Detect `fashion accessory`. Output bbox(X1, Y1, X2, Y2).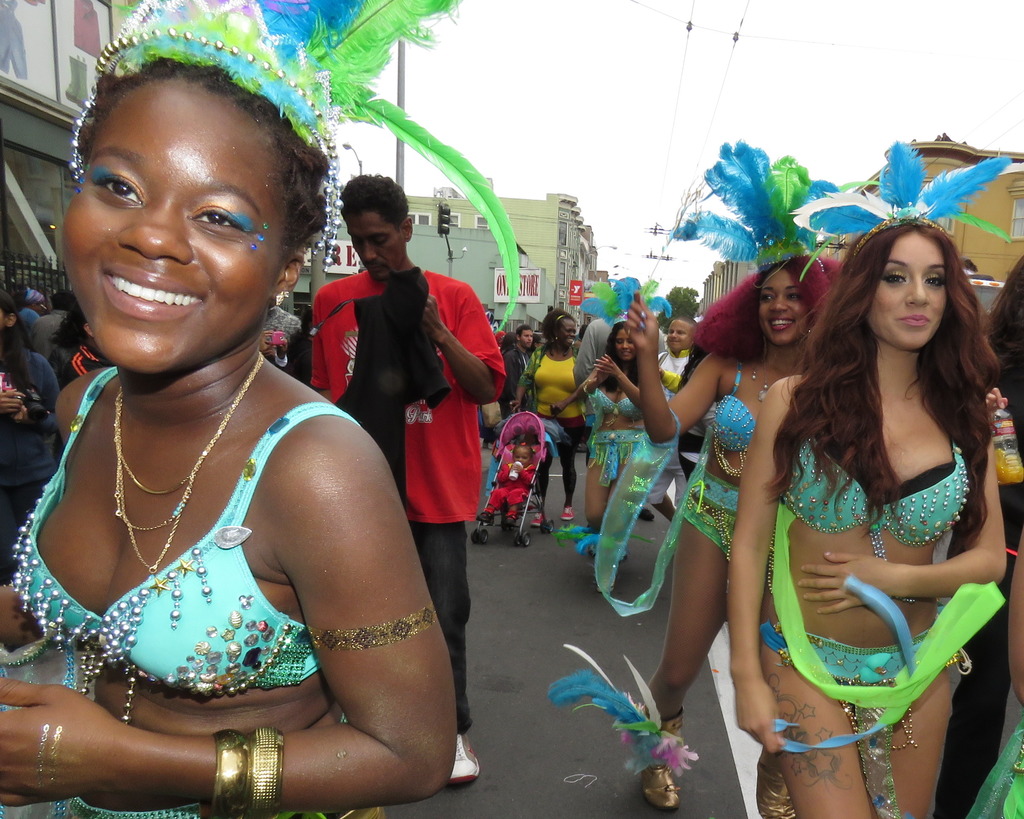
bbox(476, 514, 495, 526).
